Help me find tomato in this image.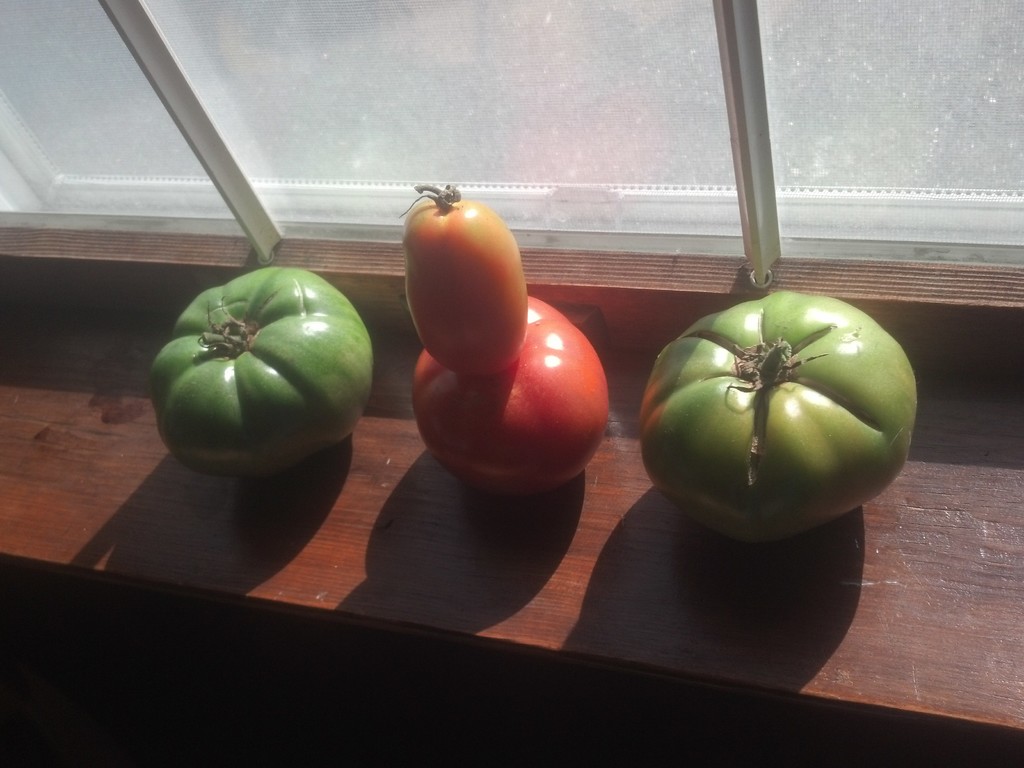
Found it: <bbox>408, 289, 609, 505</bbox>.
